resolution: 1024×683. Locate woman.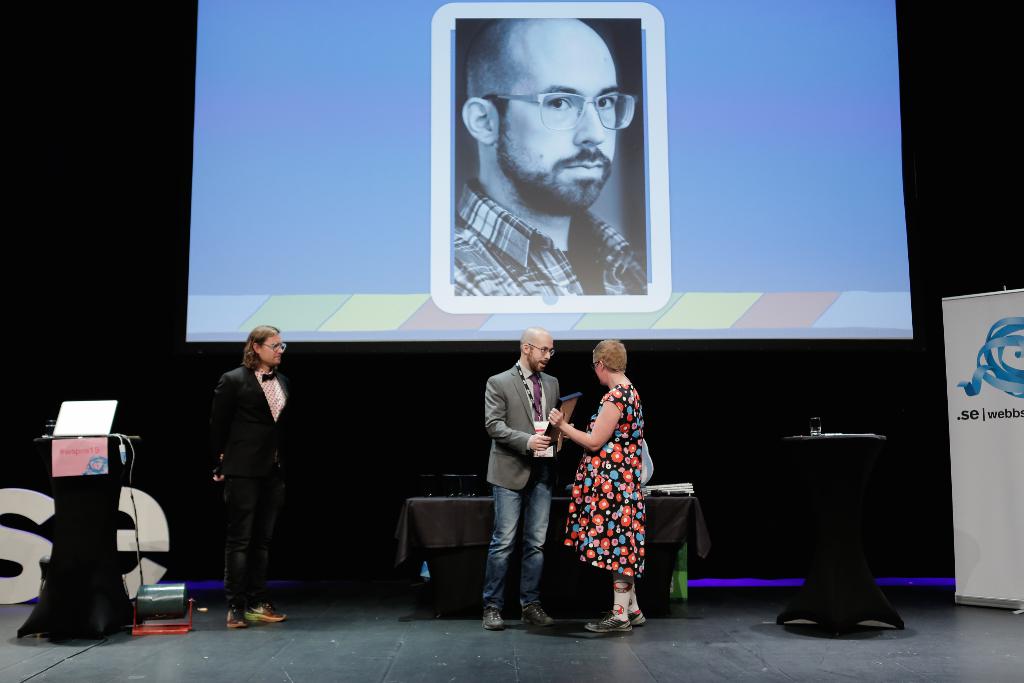
x1=547 y1=333 x2=646 y2=631.
